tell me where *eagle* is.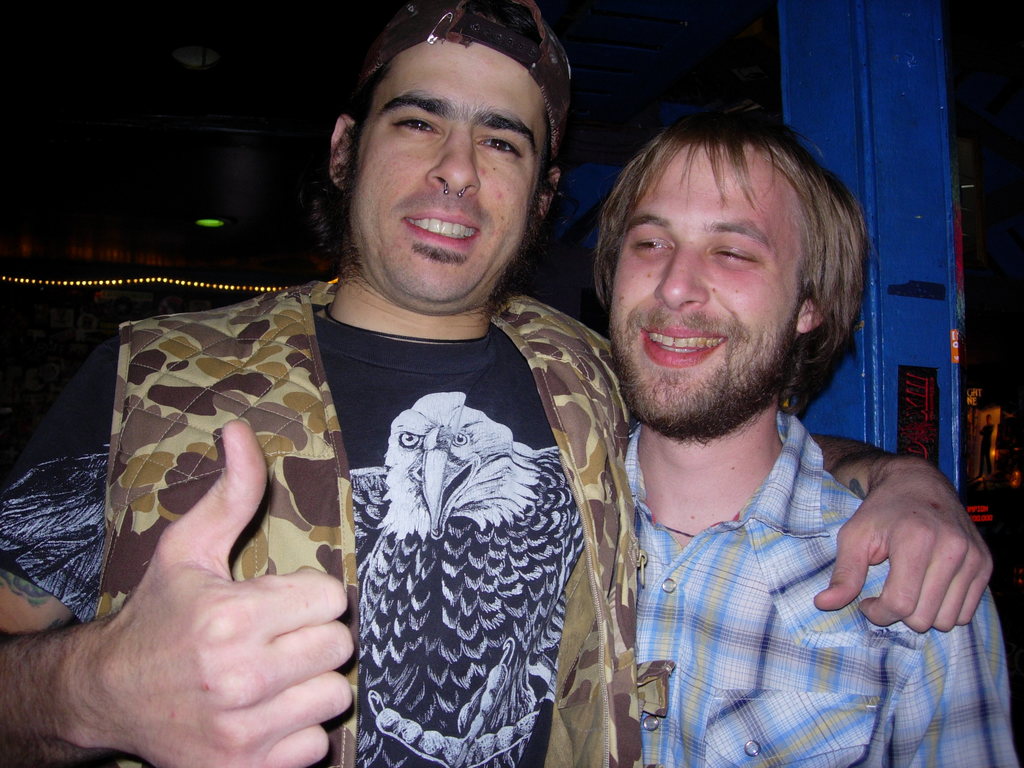
*eagle* is at {"x1": 346, "y1": 389, "x2": 593, "y2": 767}.
